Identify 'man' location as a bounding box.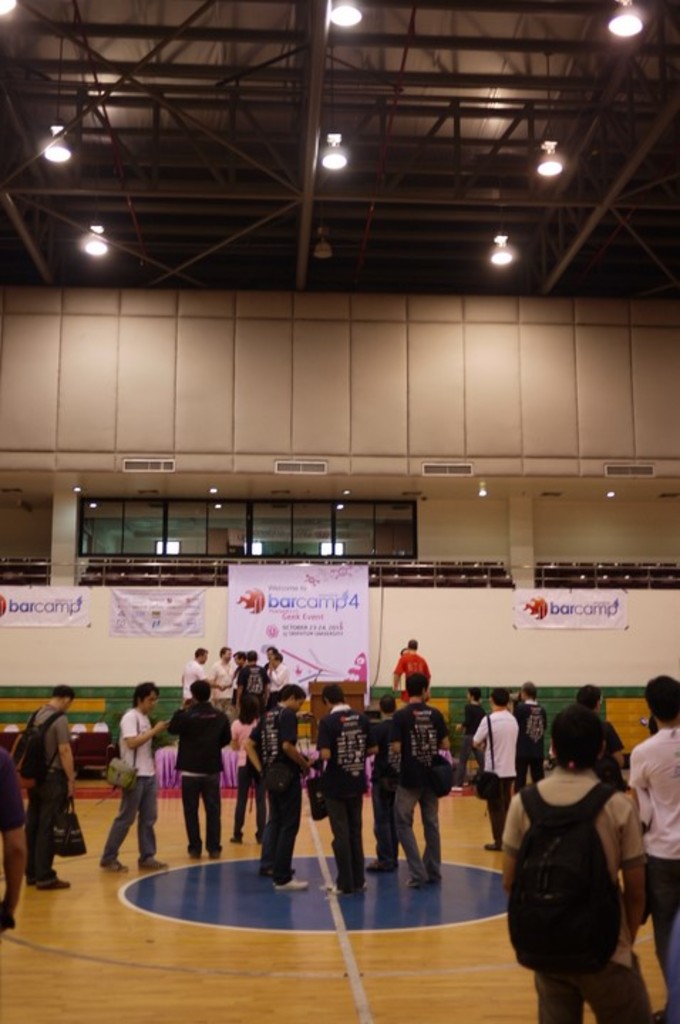
(x1=518, y1=678, x2=545, y2=784).
